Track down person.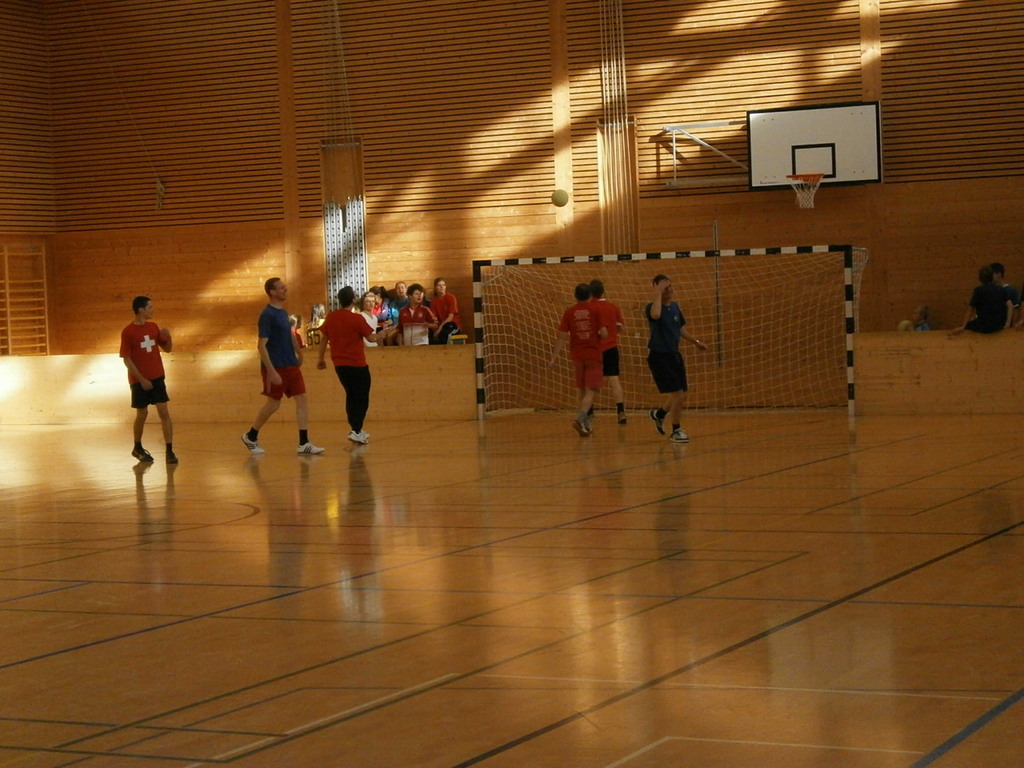
Tracked to (left=642, top=270, right=698, bottom=442).
